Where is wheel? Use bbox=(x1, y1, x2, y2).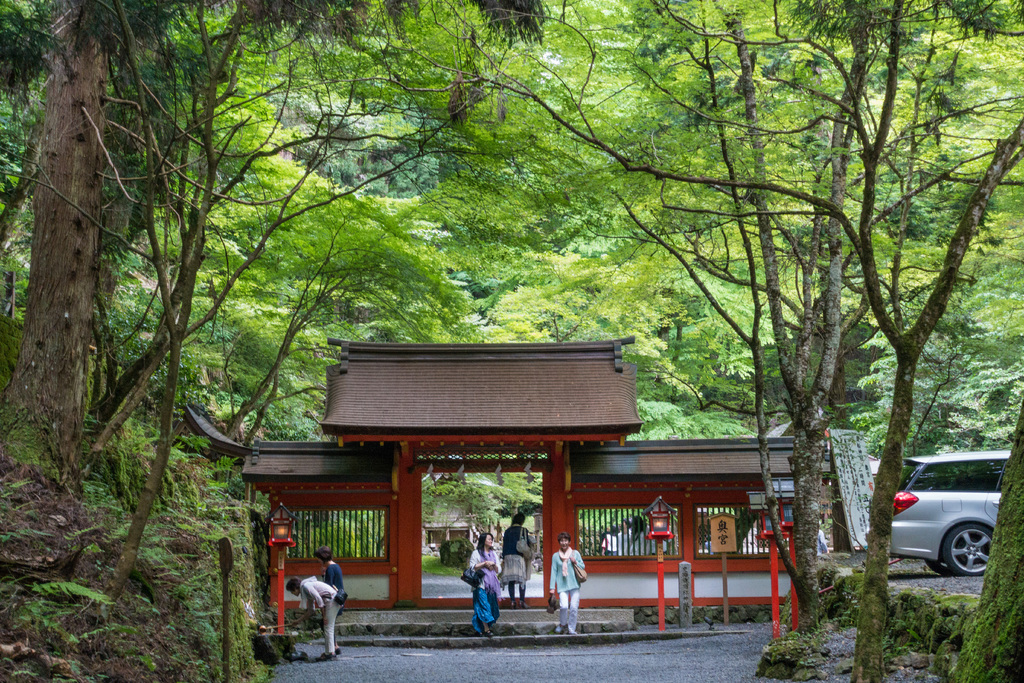
bbox=(926, 558, 951, 577).
